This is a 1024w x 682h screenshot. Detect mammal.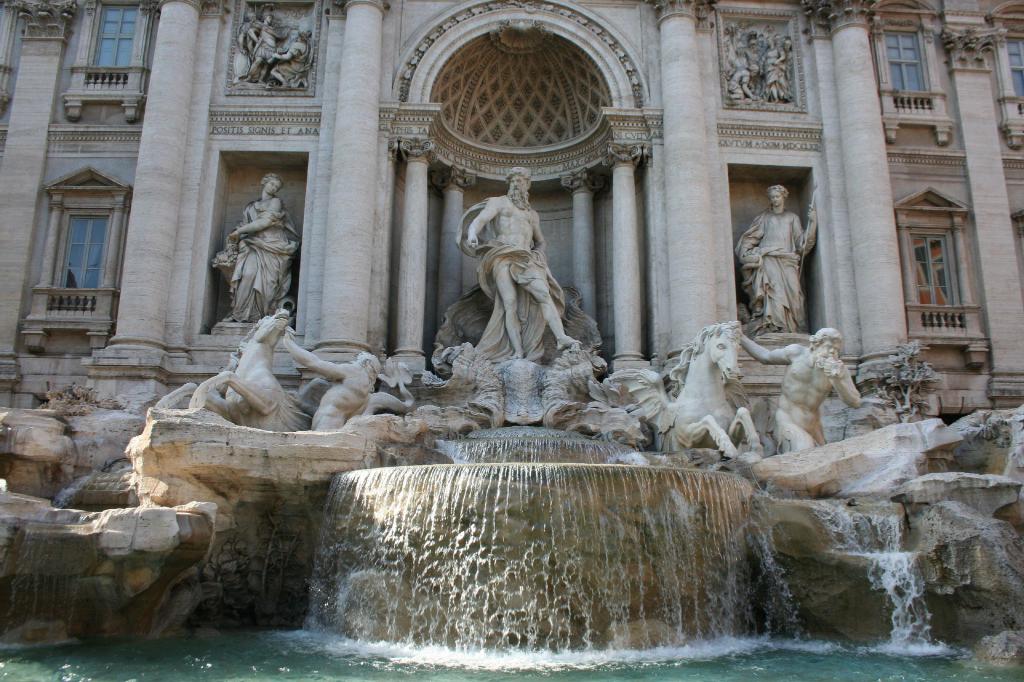
bbox=(188, 310, 331, 433).
